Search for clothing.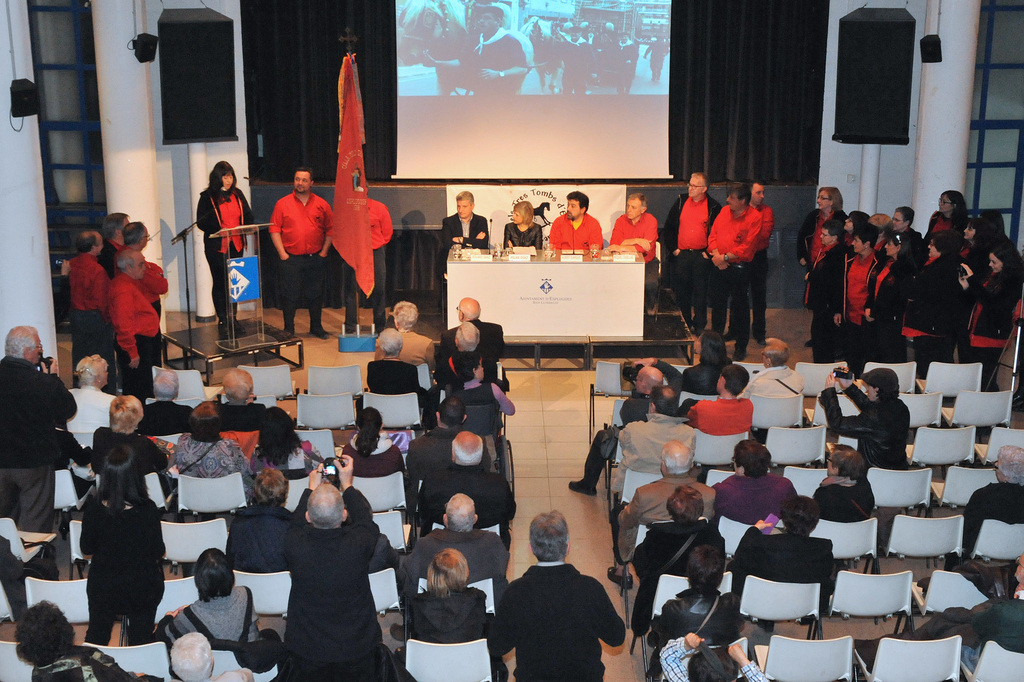
Found at rect(0, 354, 77, 534).
